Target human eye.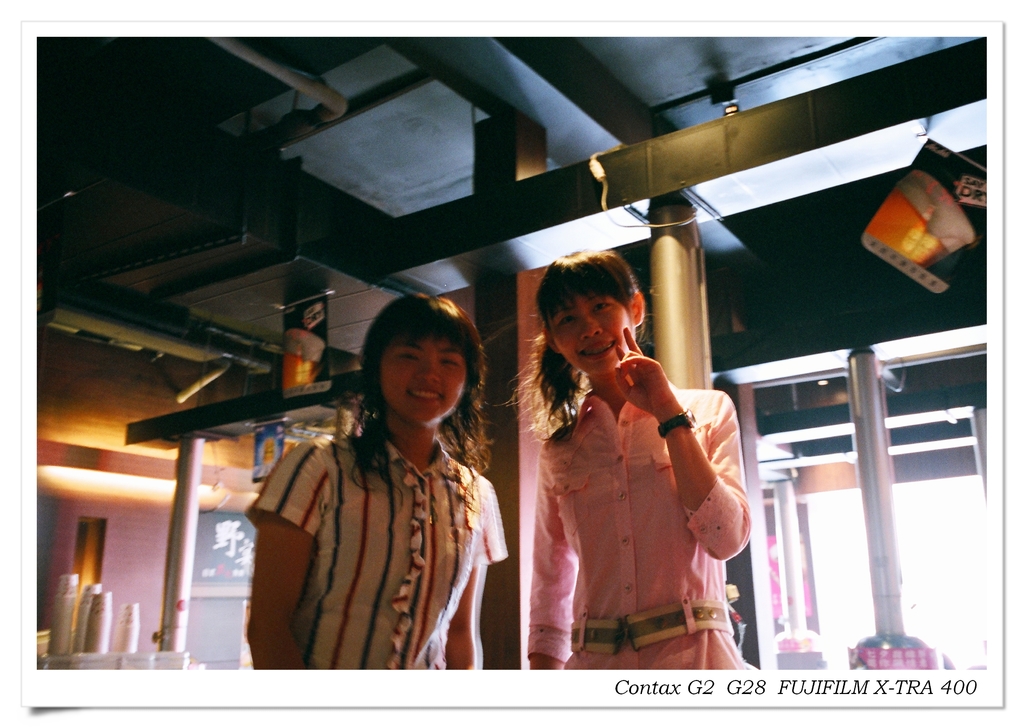
Target region: box=[560, 317, 580, 324].
